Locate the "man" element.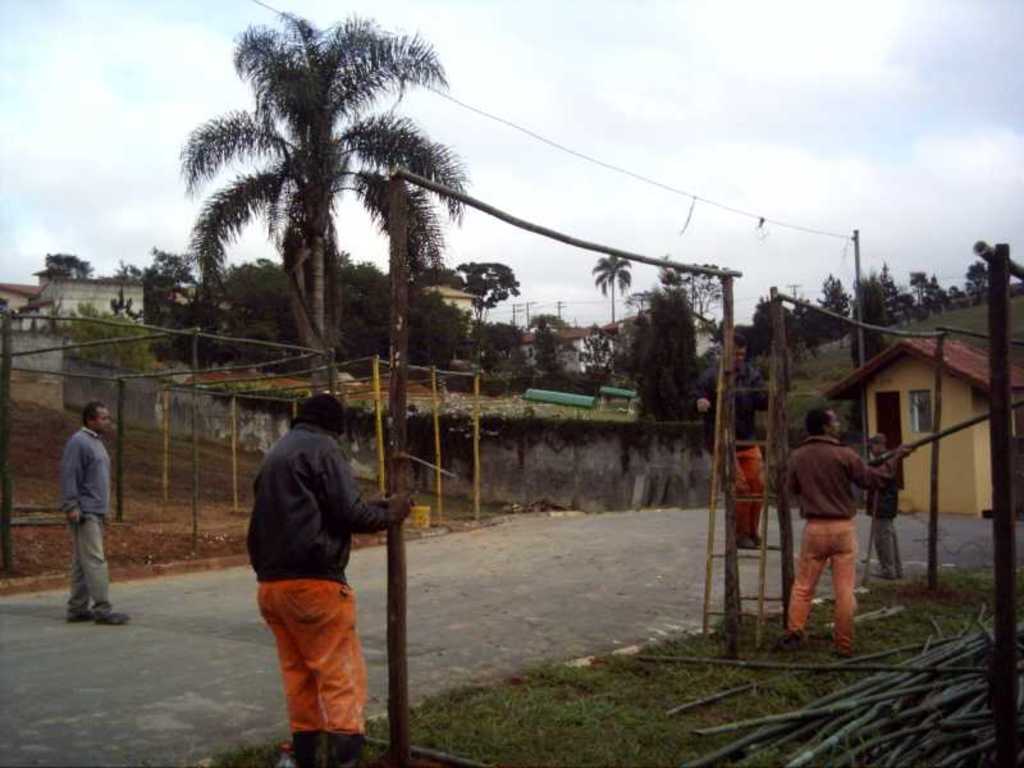
Element bbox: (x1=783, y1=406, x2=914, y2=655).
